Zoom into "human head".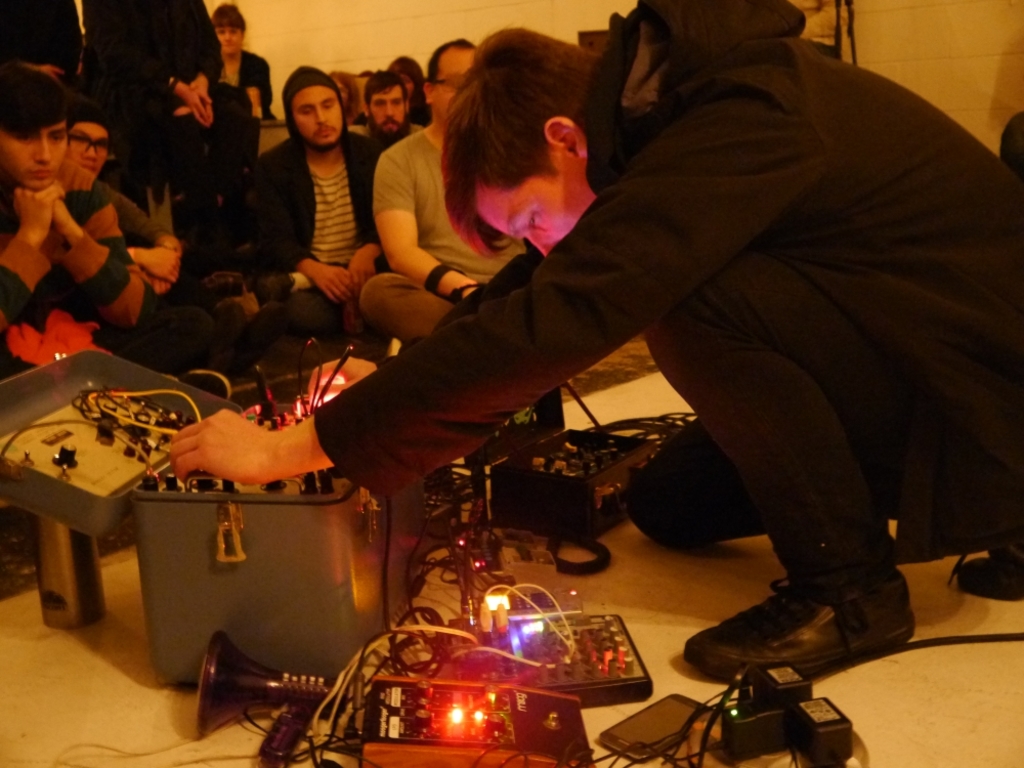
Zoom target: select_region(425, 19, 628, 258).
